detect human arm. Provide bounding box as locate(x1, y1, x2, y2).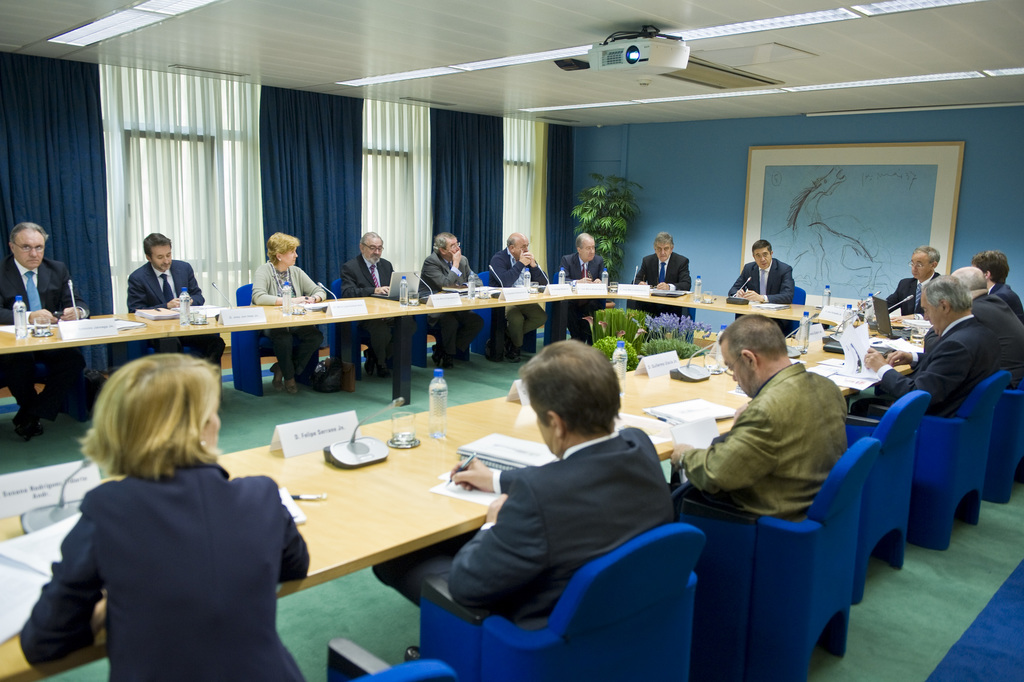
locate(181, 266, 206, 309).
